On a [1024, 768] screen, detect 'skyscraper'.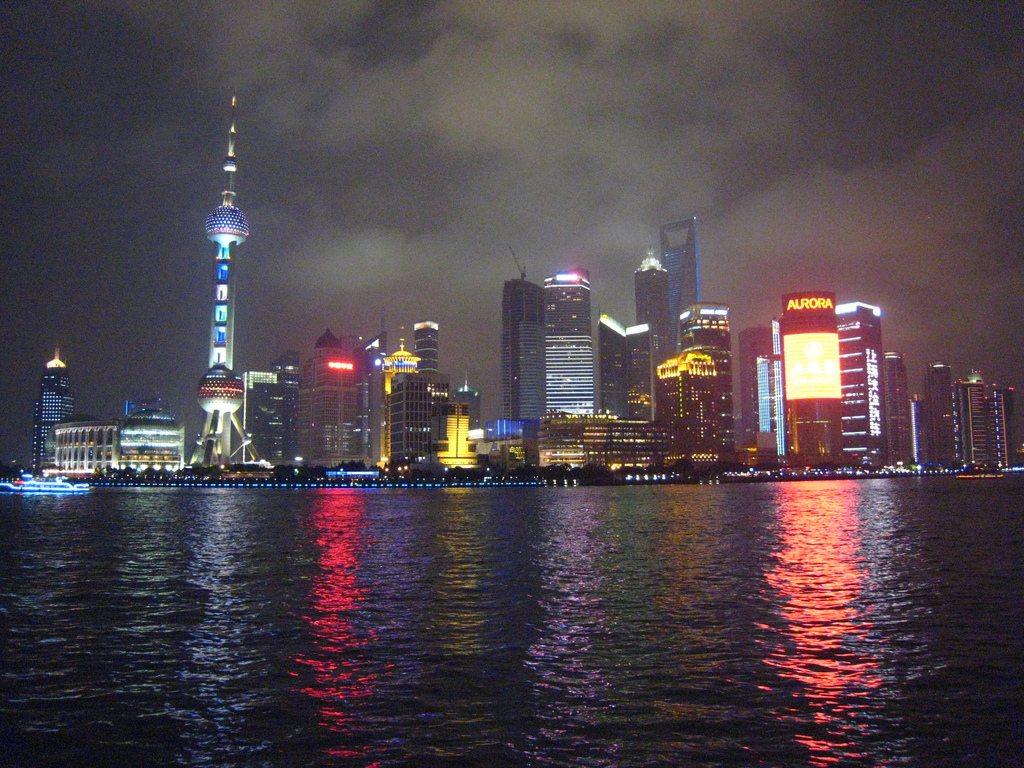
left=533, top=266, right=607, bottom=426.
